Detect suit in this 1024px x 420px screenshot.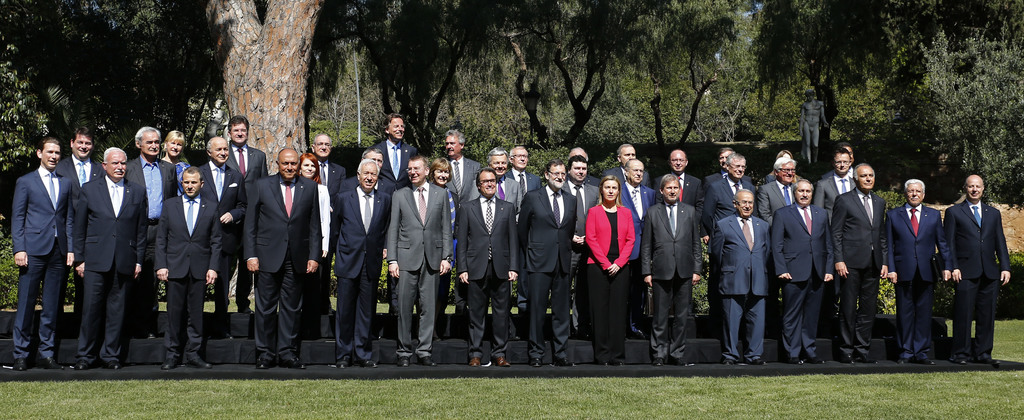
Detection: box=[230, 137, 264, 307].
